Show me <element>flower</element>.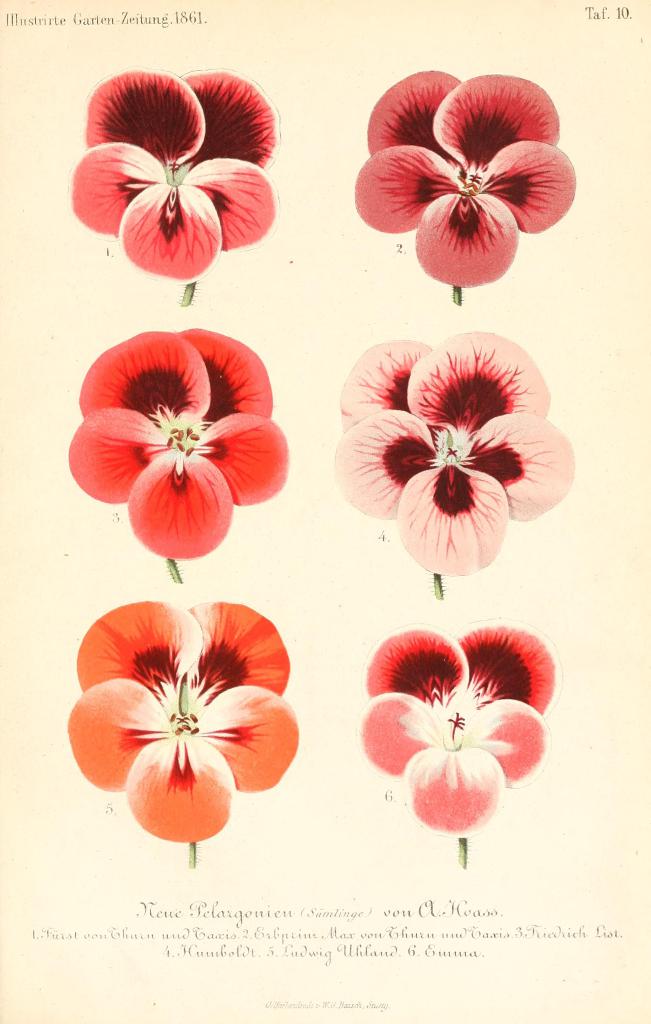
<element>flower</element> is here: x1=72, y1=75, x2=282, y2=305.
